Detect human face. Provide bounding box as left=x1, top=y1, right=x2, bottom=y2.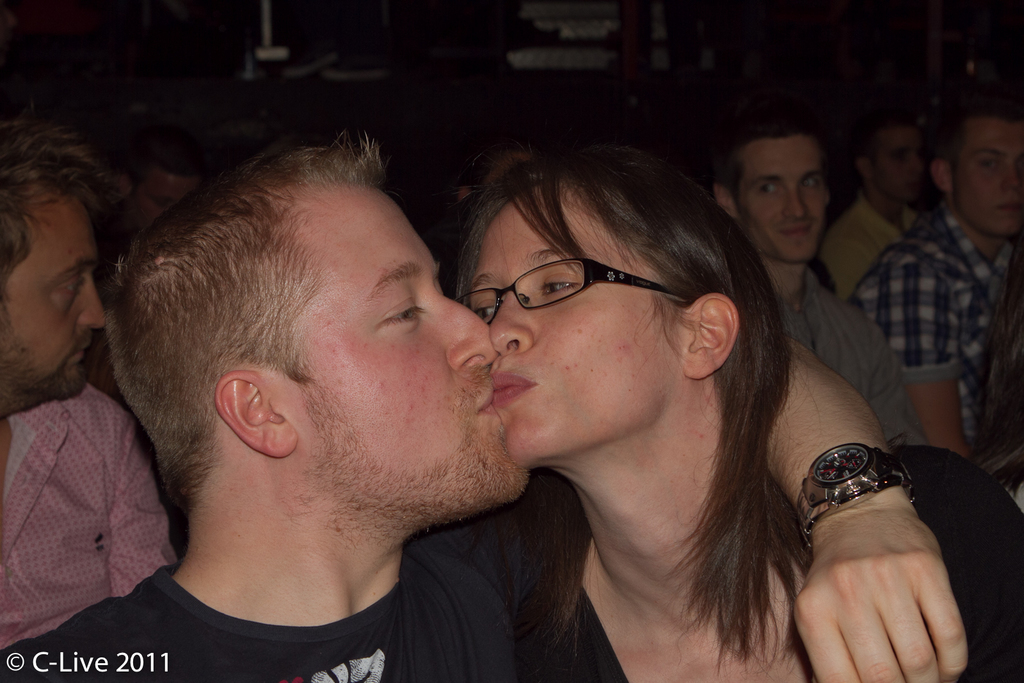
left=947, top=127, right=1023, bottom=235.
